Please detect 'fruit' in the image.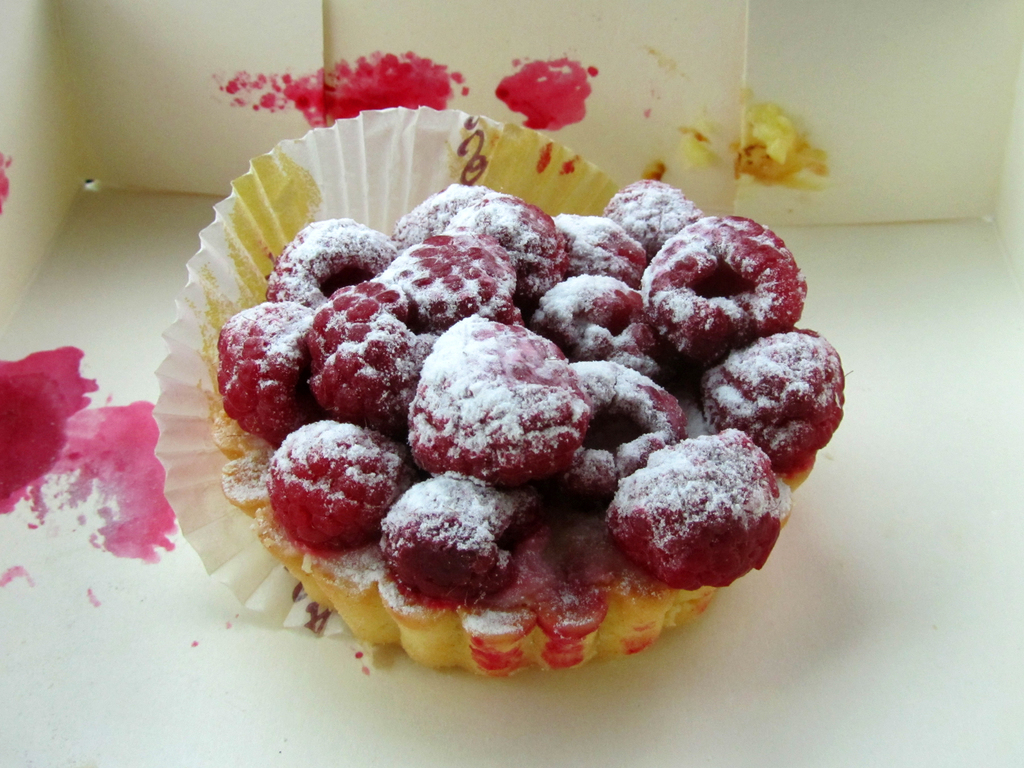
box(243, 420, 417, 566).
